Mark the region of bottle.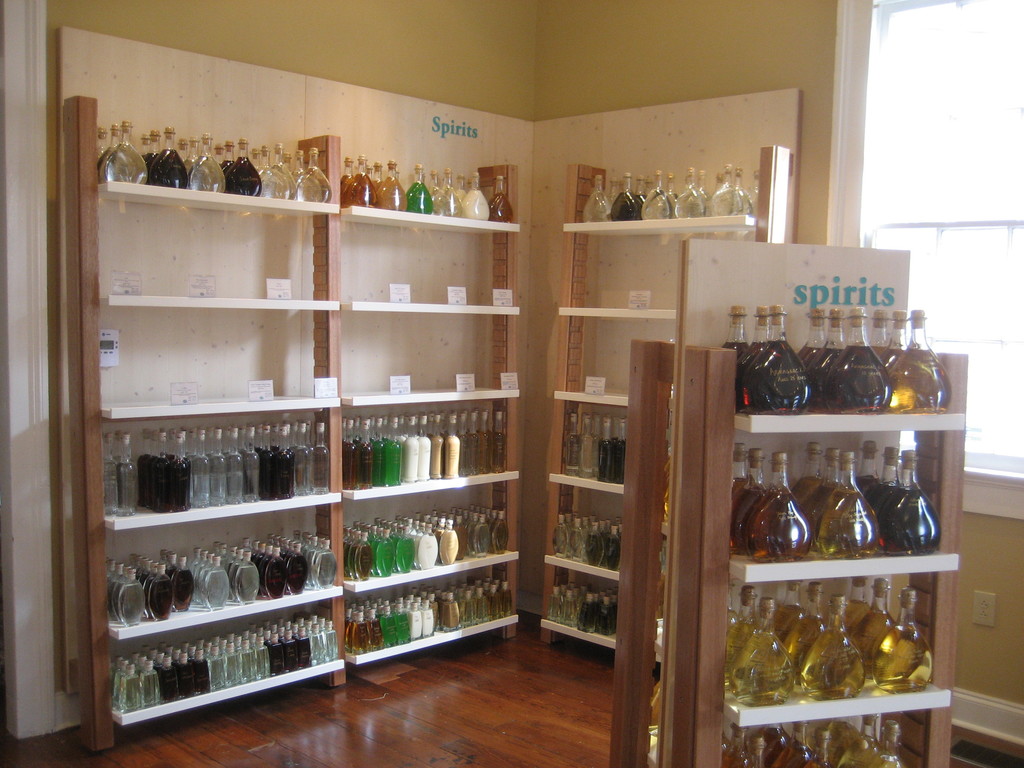
Region: 726:577:742:631.
